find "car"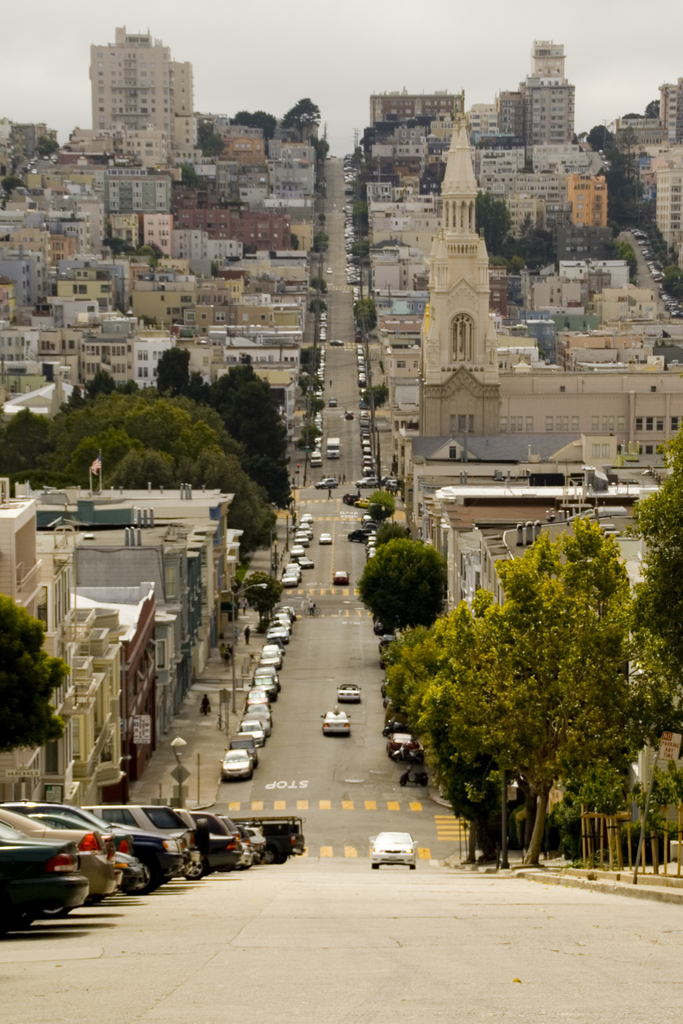
322 535 334 540
